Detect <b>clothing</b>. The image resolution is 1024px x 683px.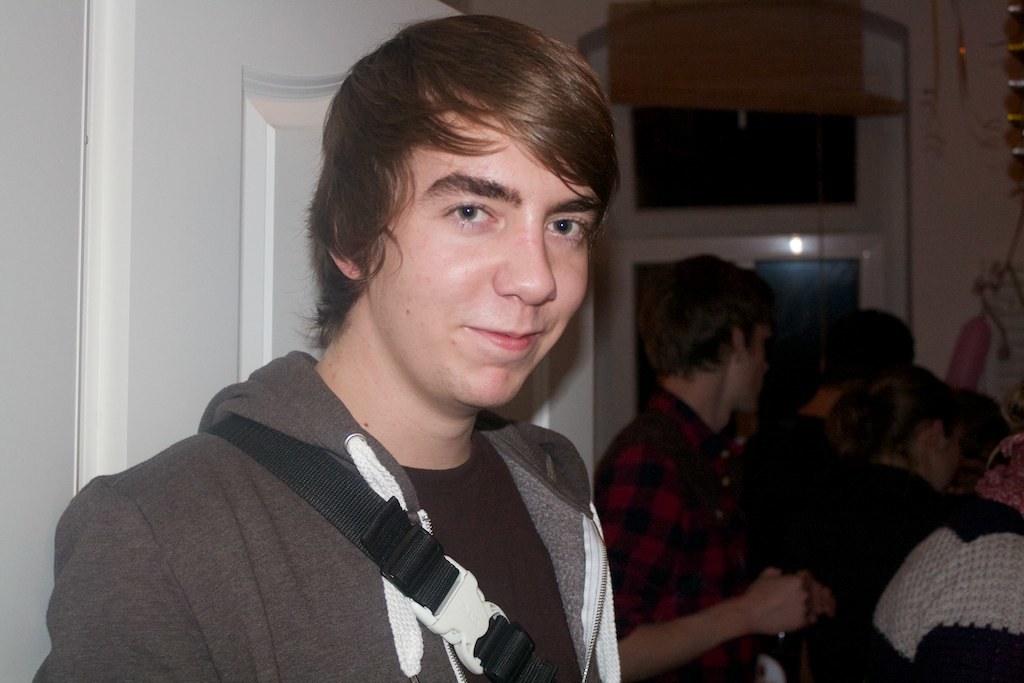
[x1=584, y1=366, x2=771, y2=682].
